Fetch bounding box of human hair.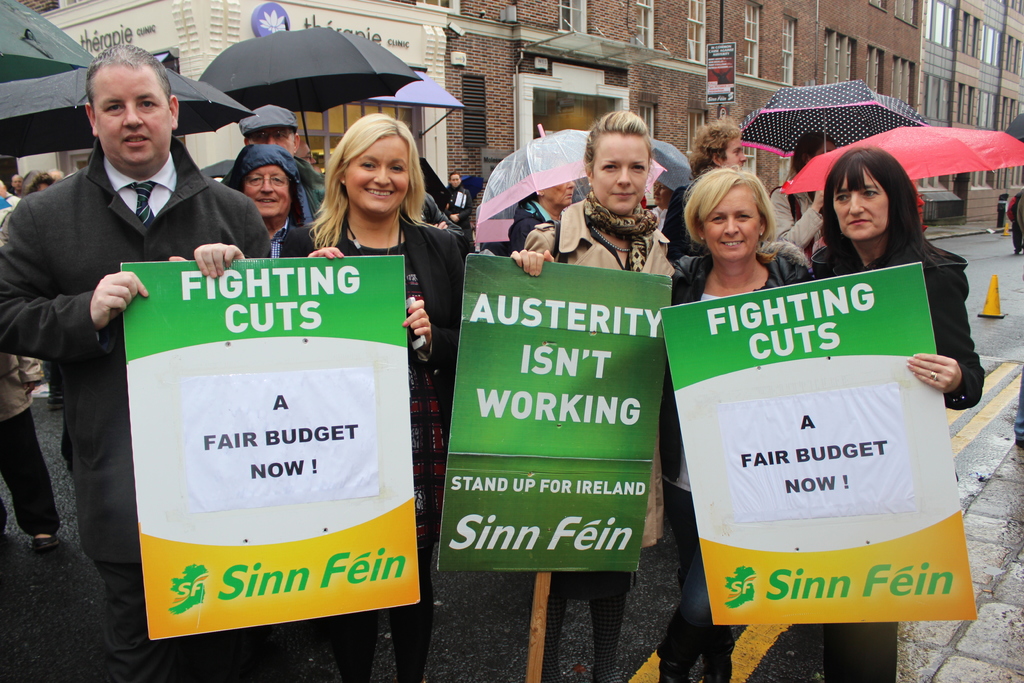
Bbox: bbox=[246, 129, 296, 140].
